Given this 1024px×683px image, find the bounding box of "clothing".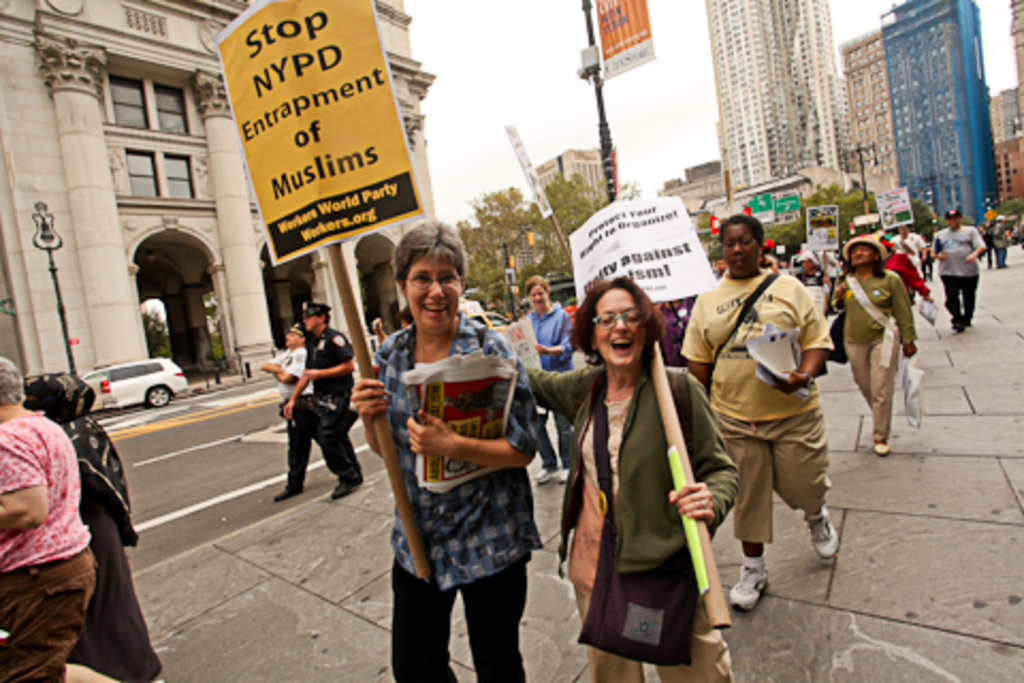
[932, 222, 983, 324].
